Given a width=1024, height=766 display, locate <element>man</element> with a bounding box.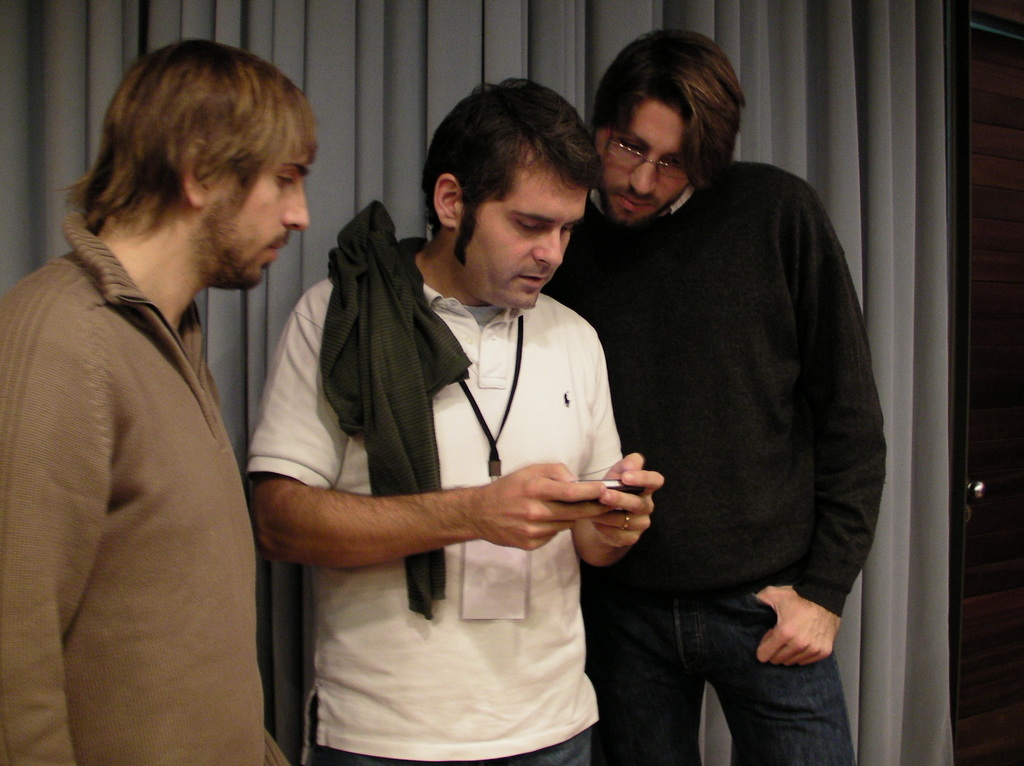
Located: (left=241, top=70, right=660, bottom=765).
